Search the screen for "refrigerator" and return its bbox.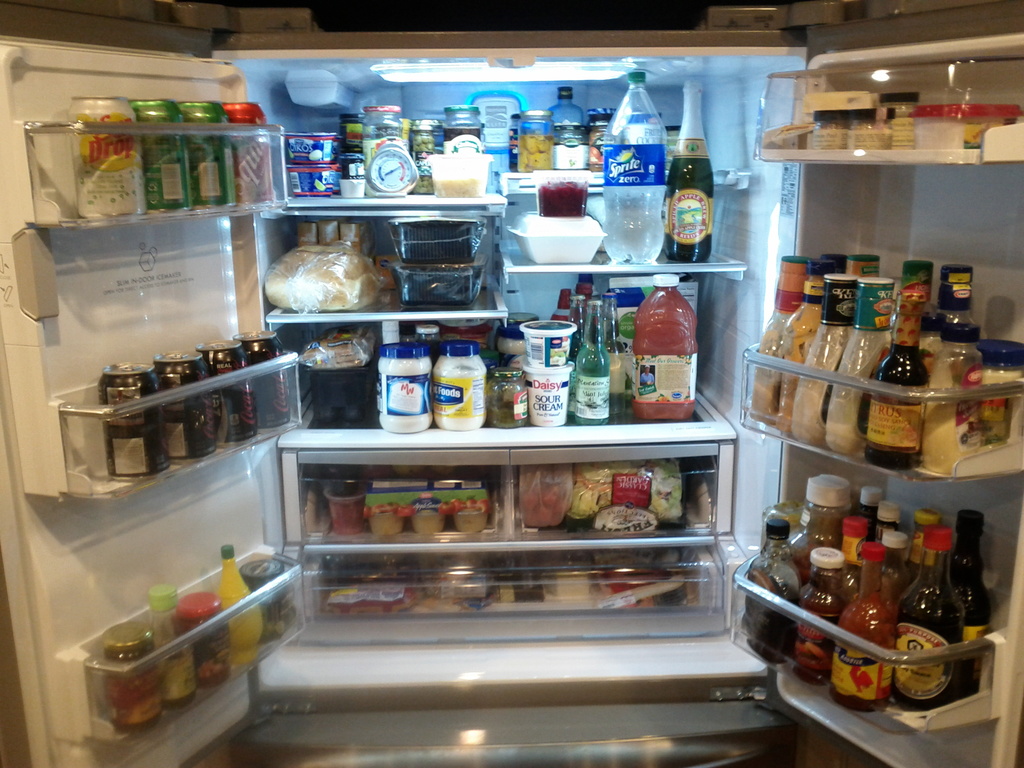
Found: 1 5 1020 763.
